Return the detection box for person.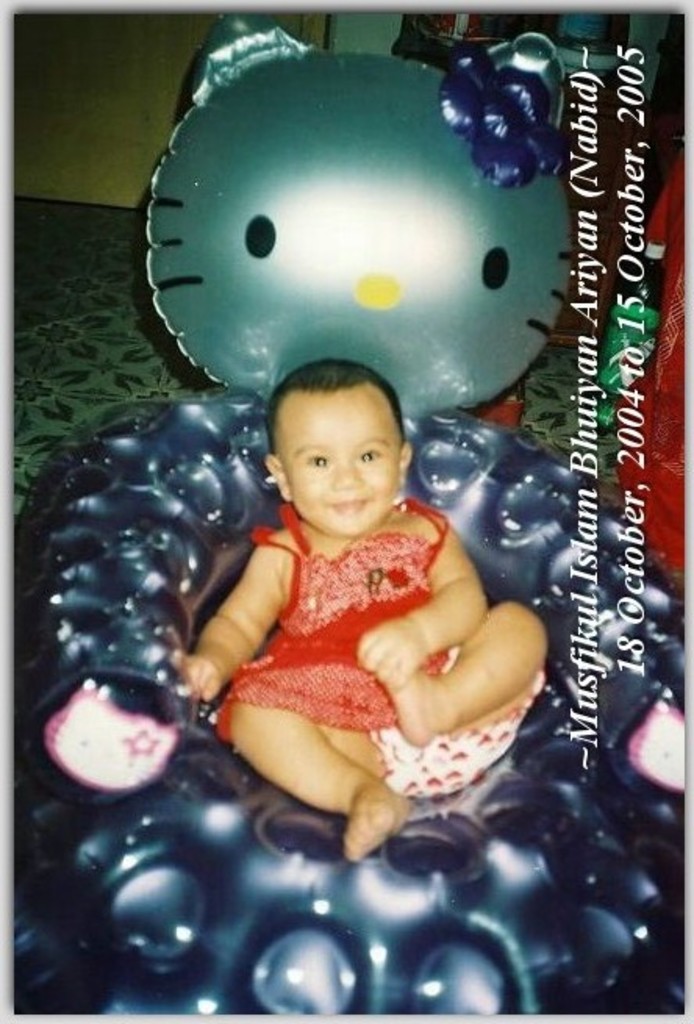
189:339:528:865.
